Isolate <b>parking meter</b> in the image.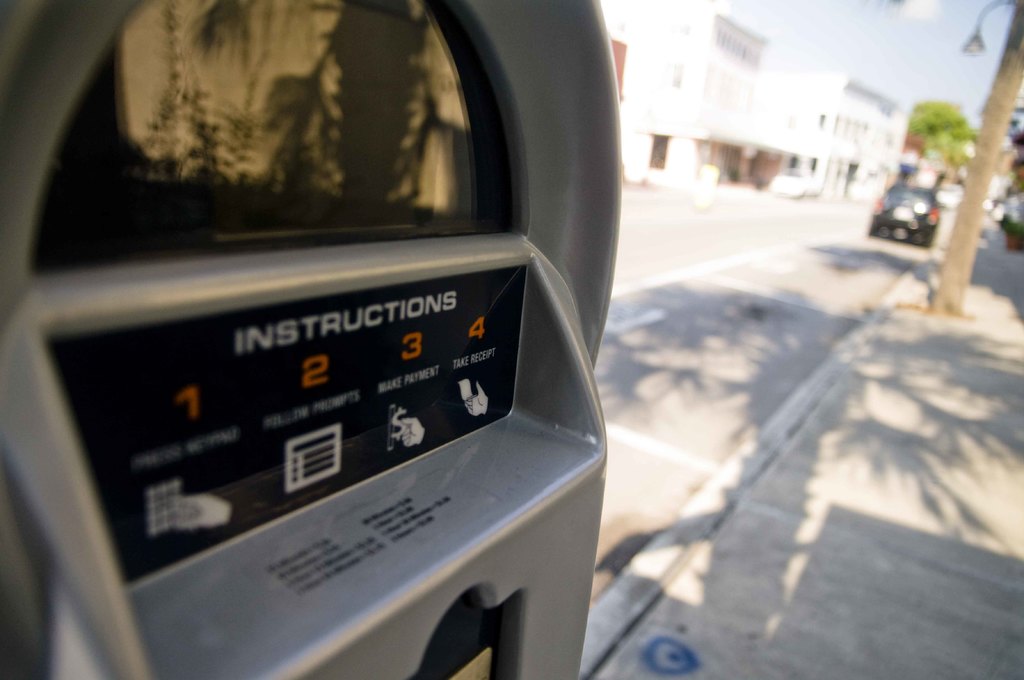
Isolated region: [0,0,629,679].
